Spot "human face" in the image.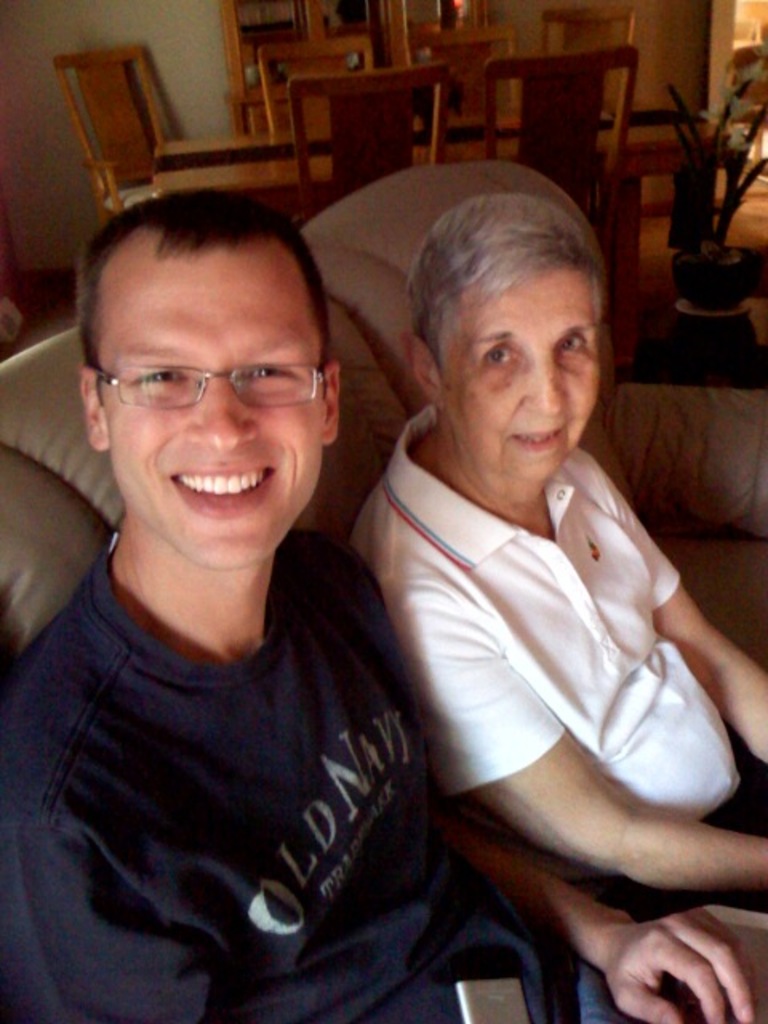
"human face" found at <bbox>98, 250, 330, 570</bbox>.
